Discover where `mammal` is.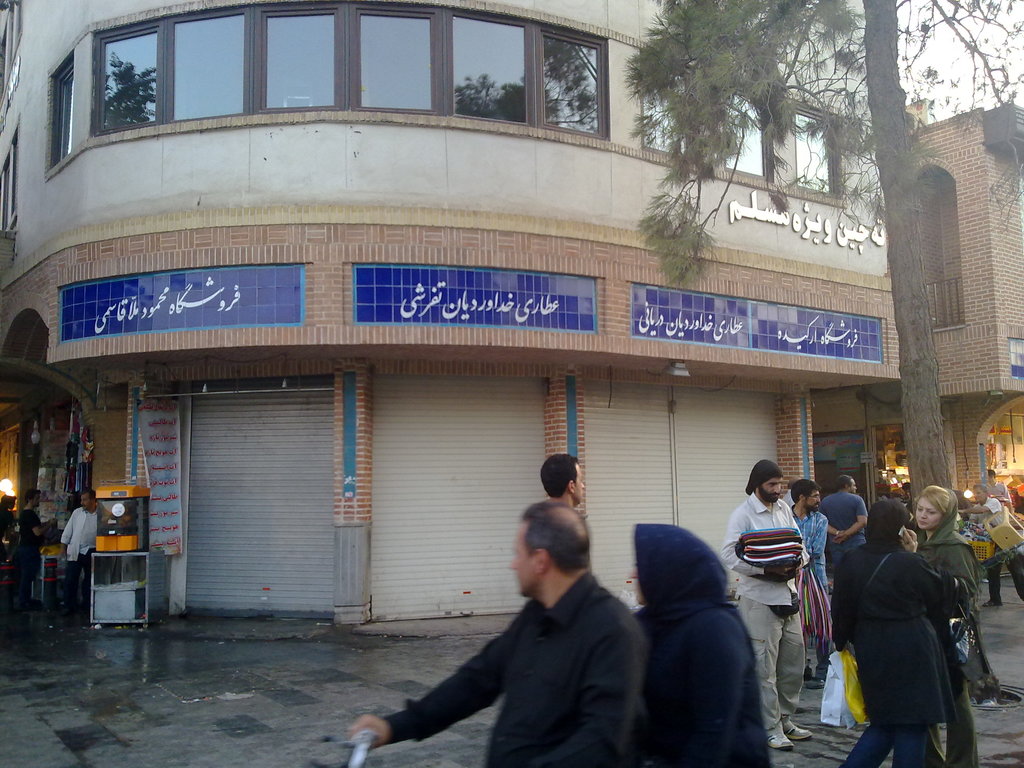
Discovered at [721, 458, 816, 746].
